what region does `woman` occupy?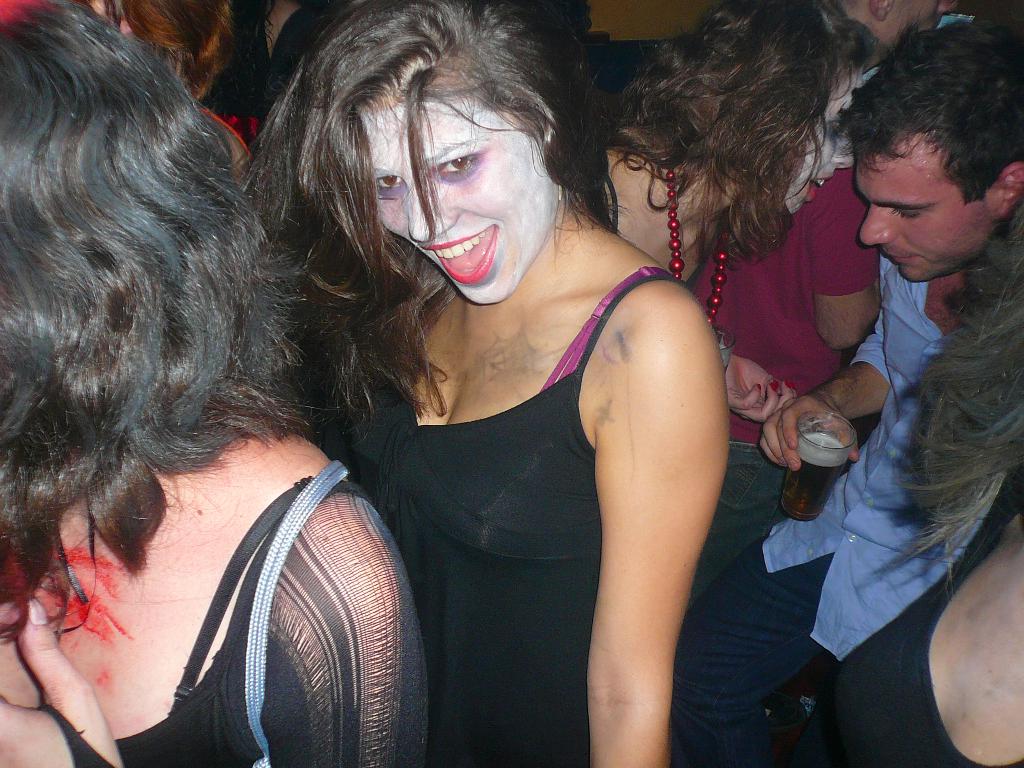
{"left": 0, "top": 0, "right": 432, "bottom": 767}.
